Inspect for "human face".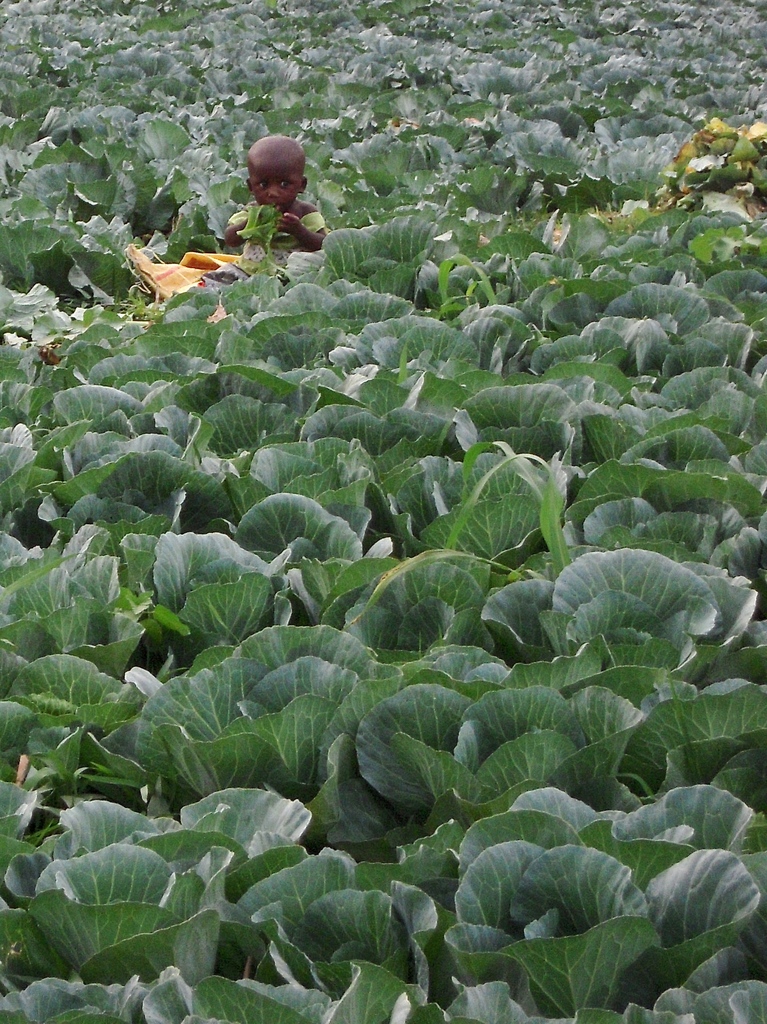
Inspection: crop(251, 164, 302, 212).
